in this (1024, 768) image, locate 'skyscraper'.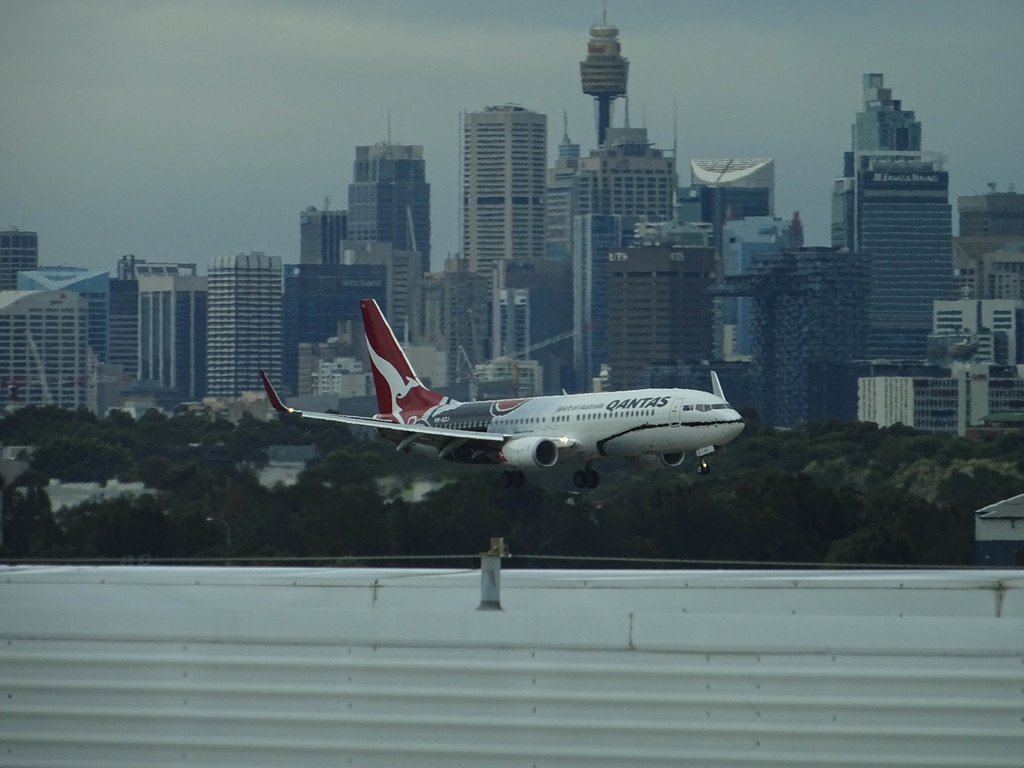
Bounding box: Rect(465, 104, 554, 286).
